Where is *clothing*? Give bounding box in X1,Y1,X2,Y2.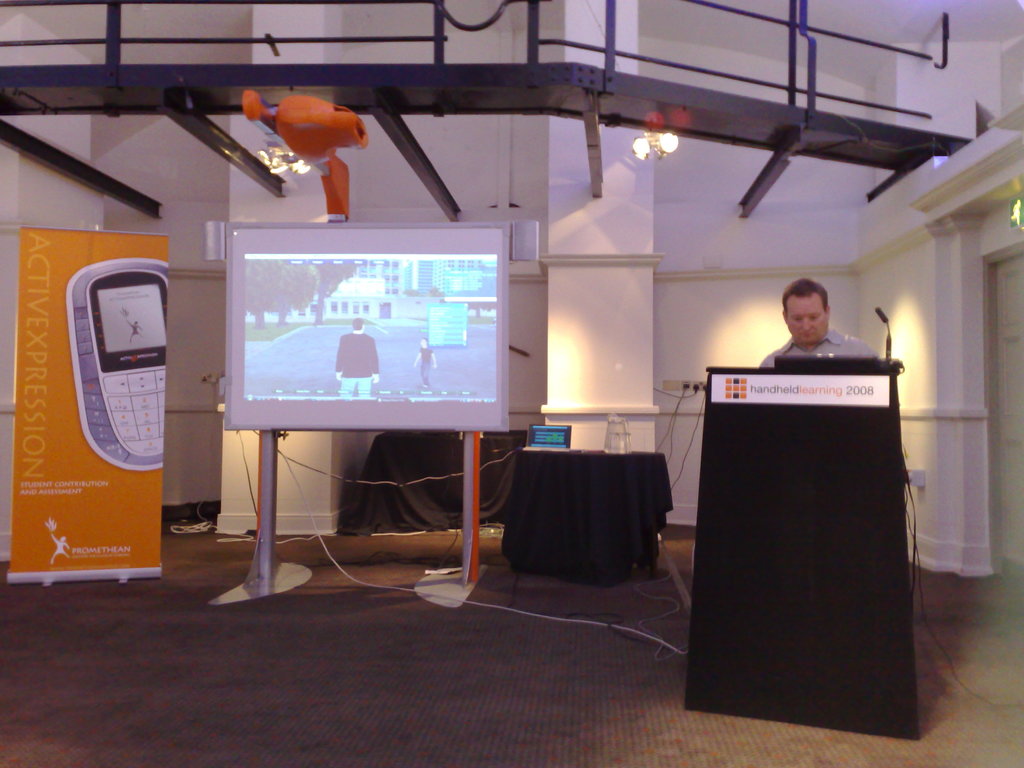
332,330,383,404.
